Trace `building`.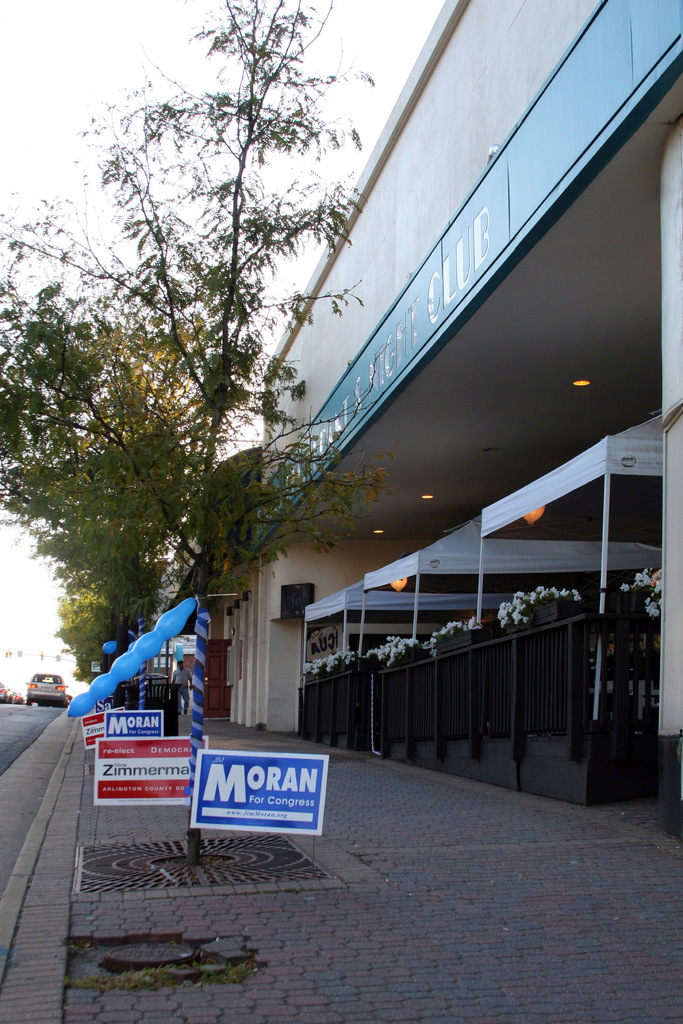
Traced to 256:0:682:844.
